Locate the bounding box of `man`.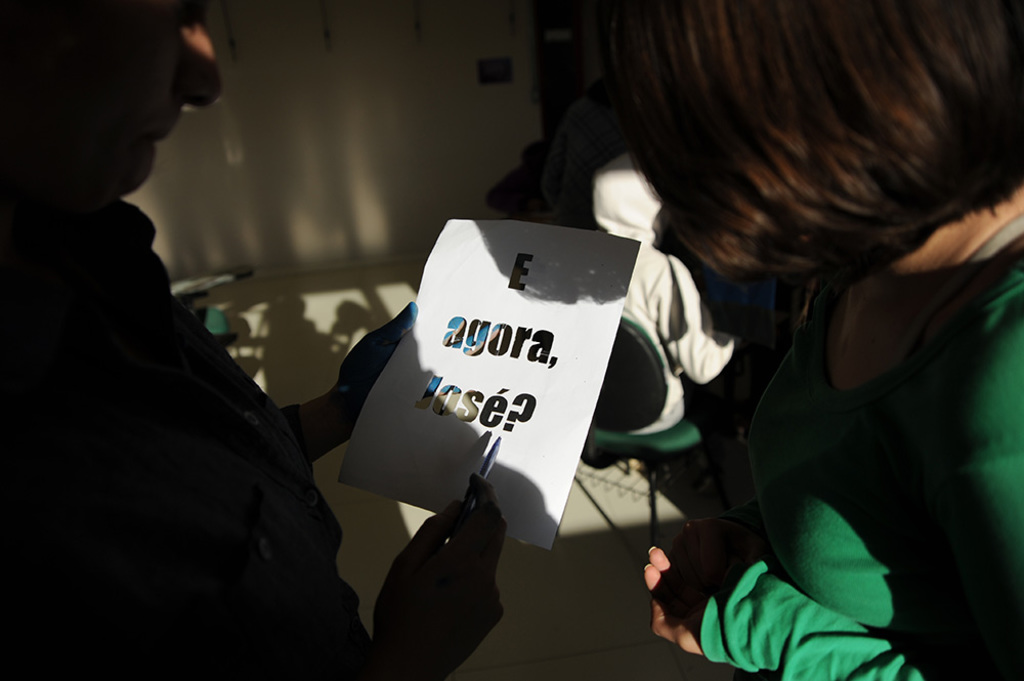
Bounding box: <region>487, 87, 744, 432</region>.
